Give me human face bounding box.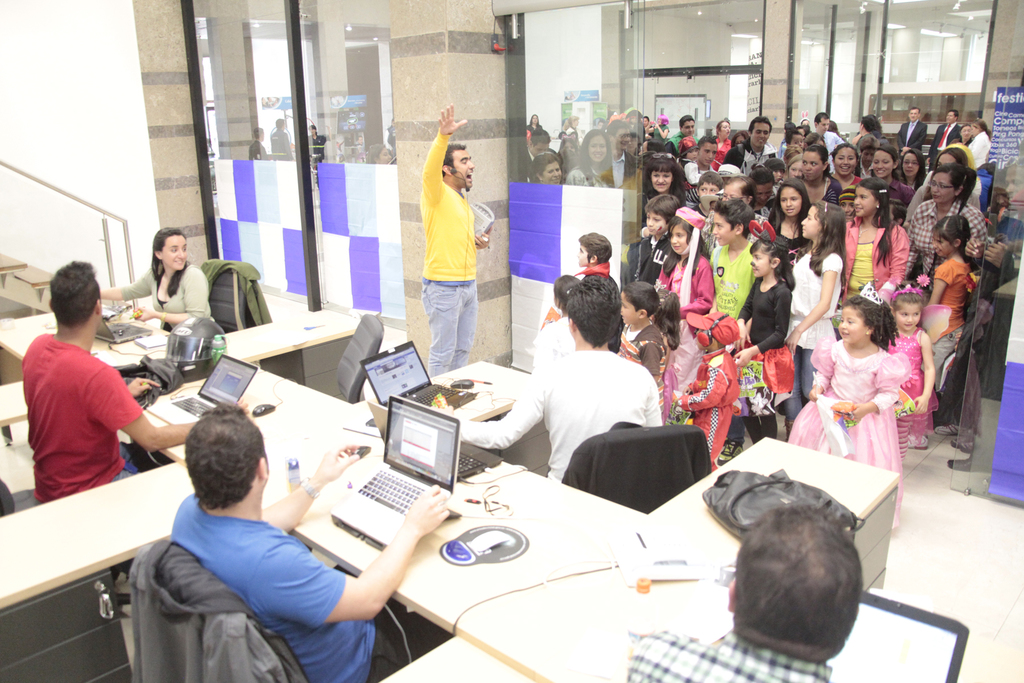
detection(720, 122, 731, 137).
